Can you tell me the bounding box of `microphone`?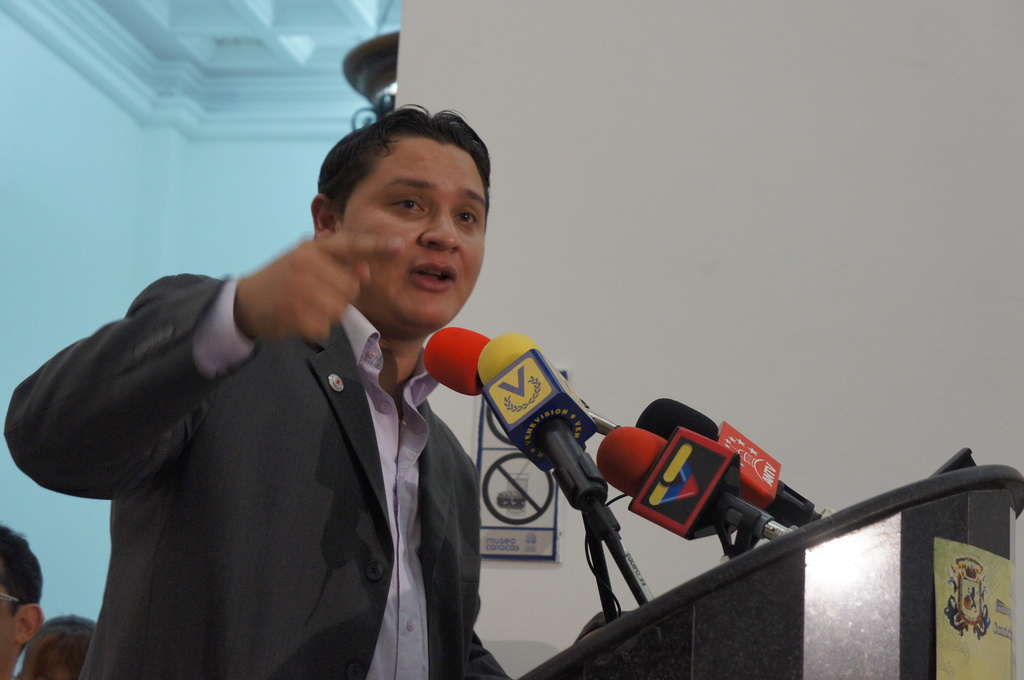
[x1=417, y1=318, x2=627, y2=426].
